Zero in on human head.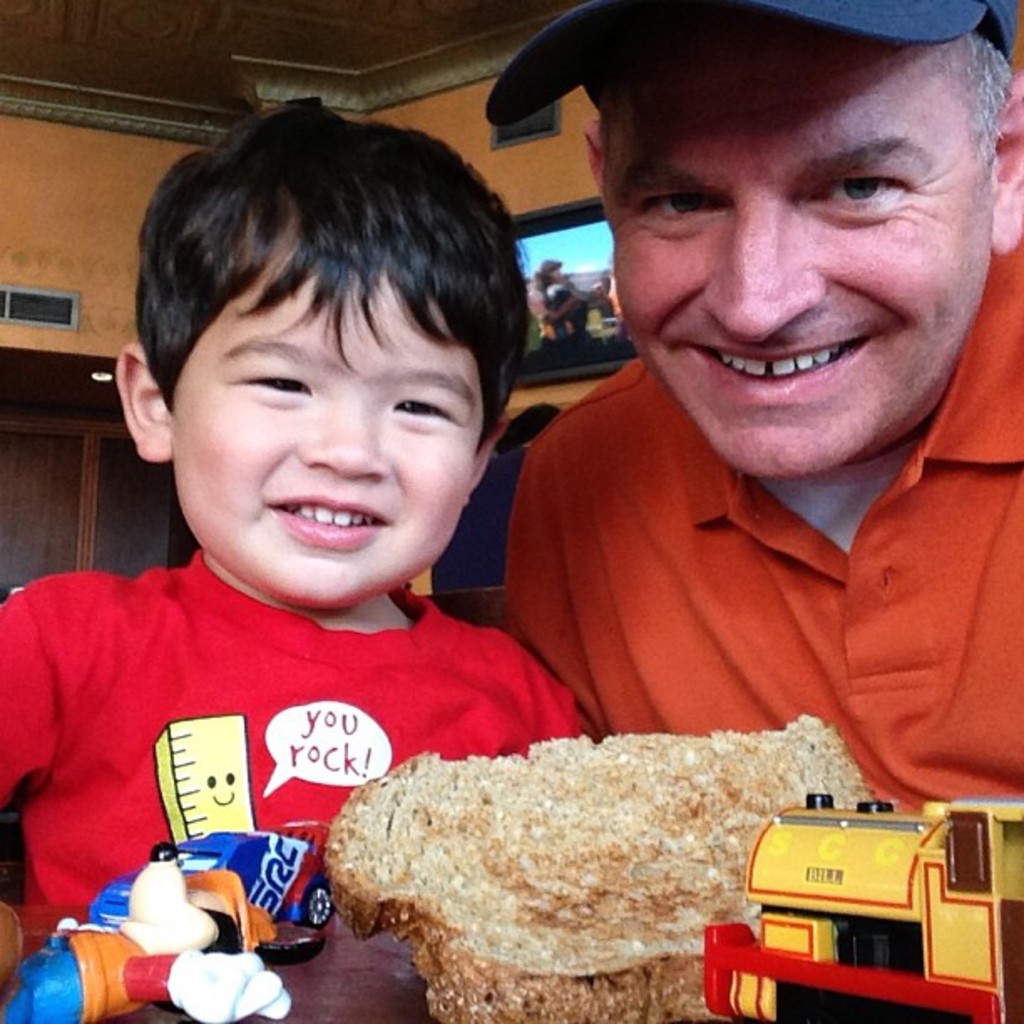
Zeroed in: select_region(532, 256, 562, 278).
